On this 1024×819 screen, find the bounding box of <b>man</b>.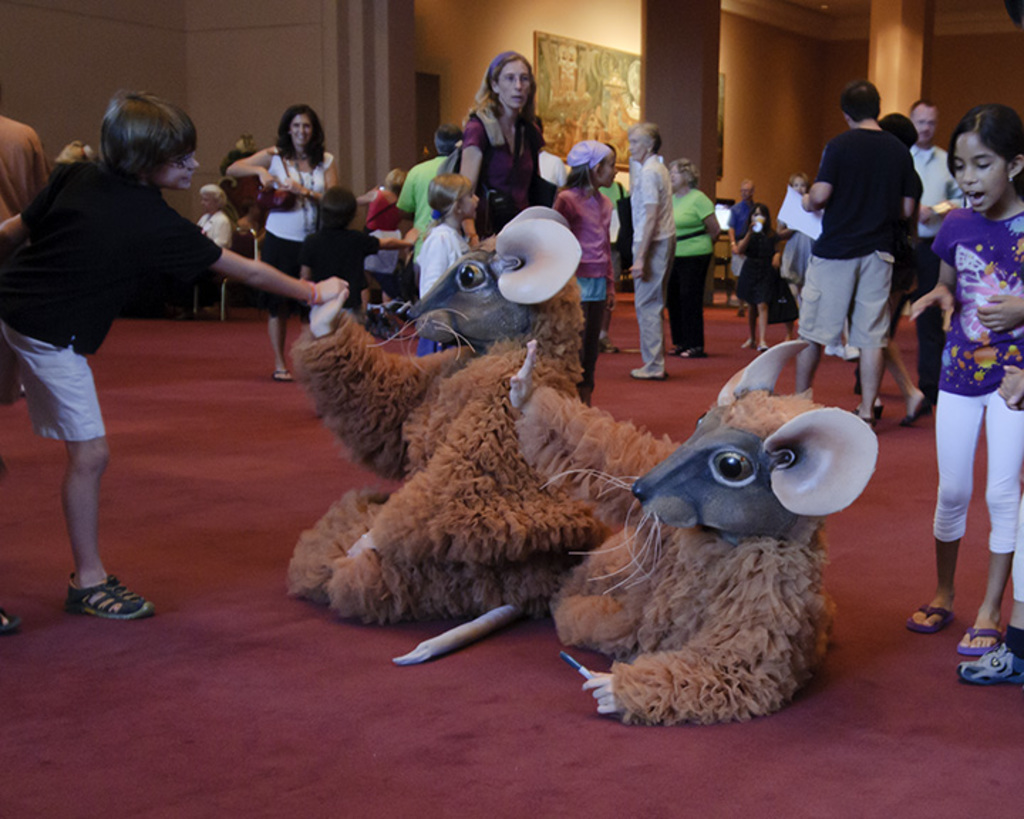
Bounding box: [796, 77, 932, 401].
